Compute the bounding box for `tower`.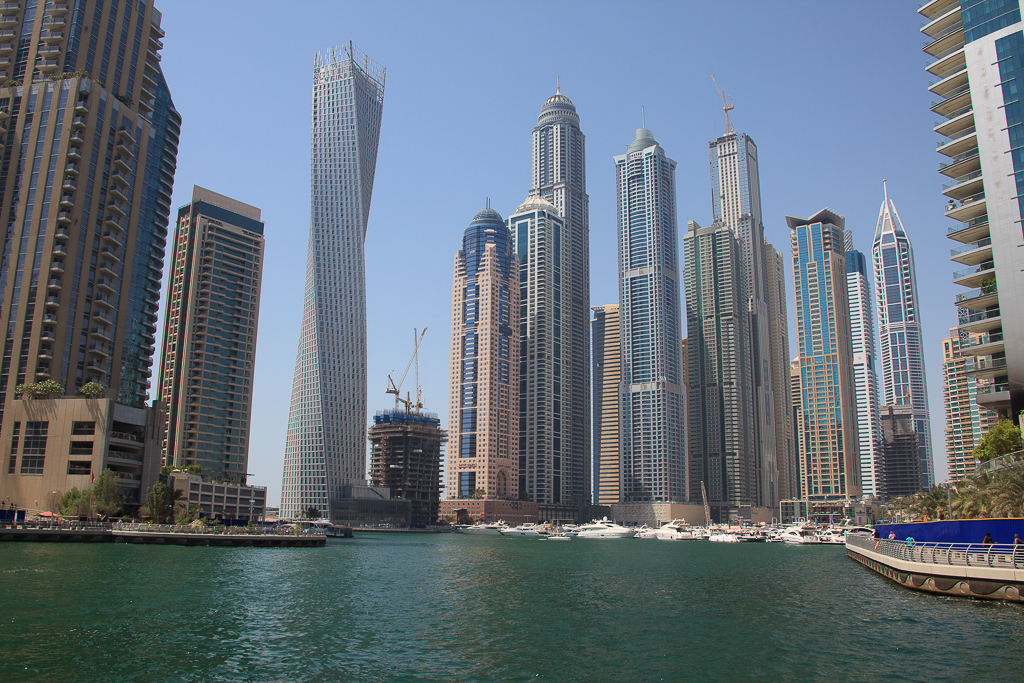
151,174,271,509.
